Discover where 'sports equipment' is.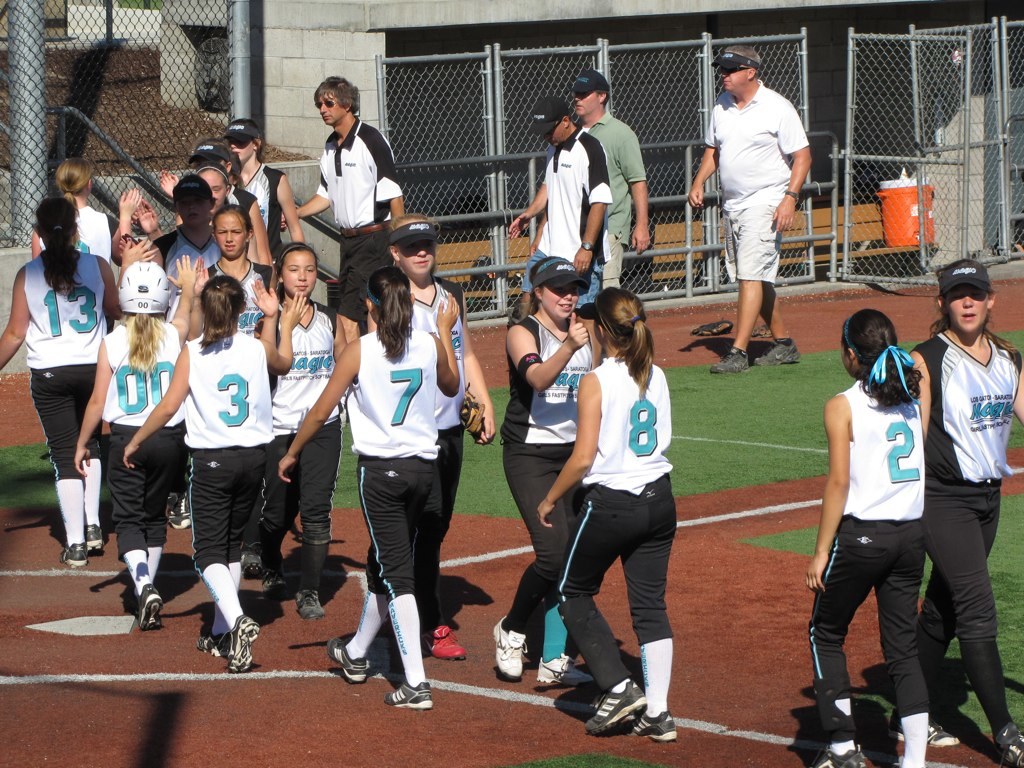
Discovered at [x1=132, y1=583, x2=163, y2=629].
